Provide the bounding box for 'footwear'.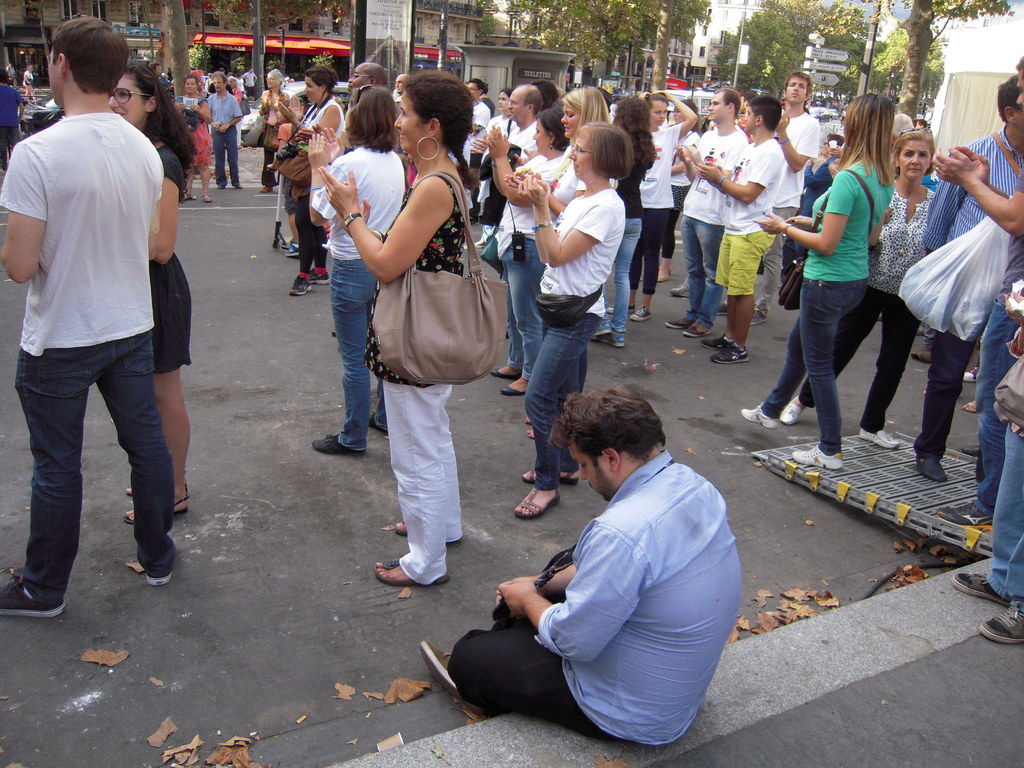
<bbox>714, 300, 726, 316</bbox>.
